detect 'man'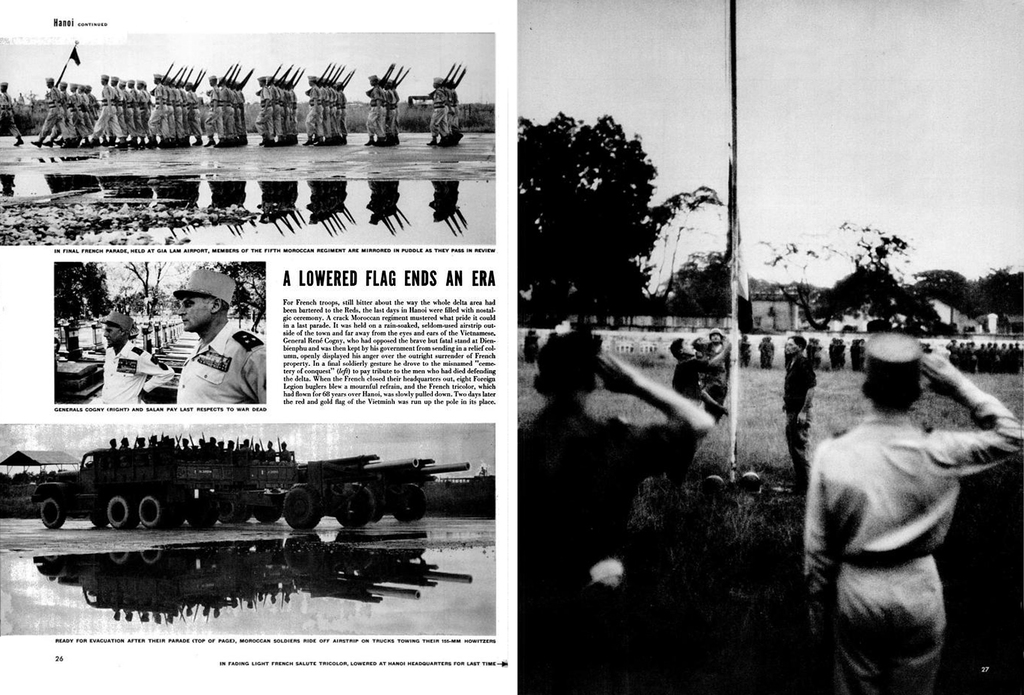
(810, 300, 1008, 690)
